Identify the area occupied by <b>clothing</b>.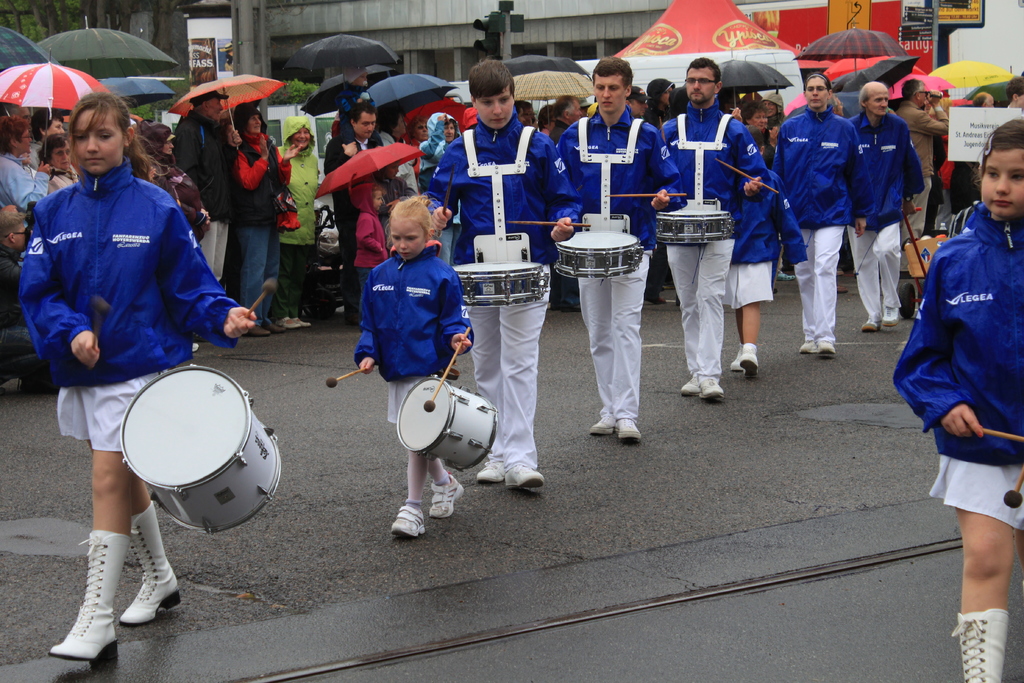
Area: 47 162 81 190.
